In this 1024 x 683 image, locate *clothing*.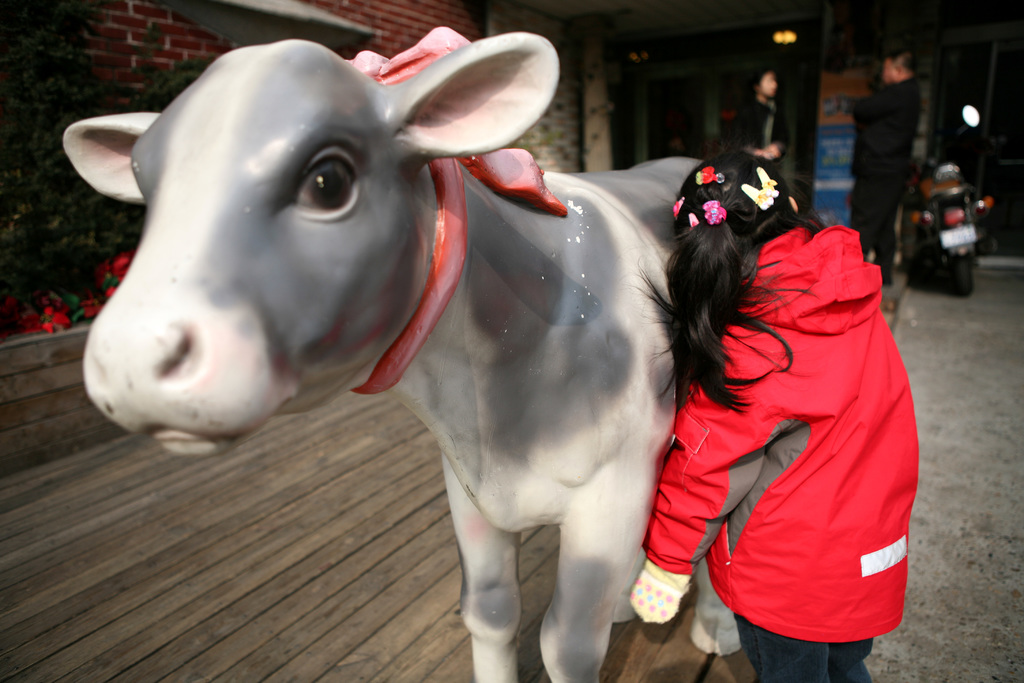
Bounding box: <box>657,197,940,659</box>.
